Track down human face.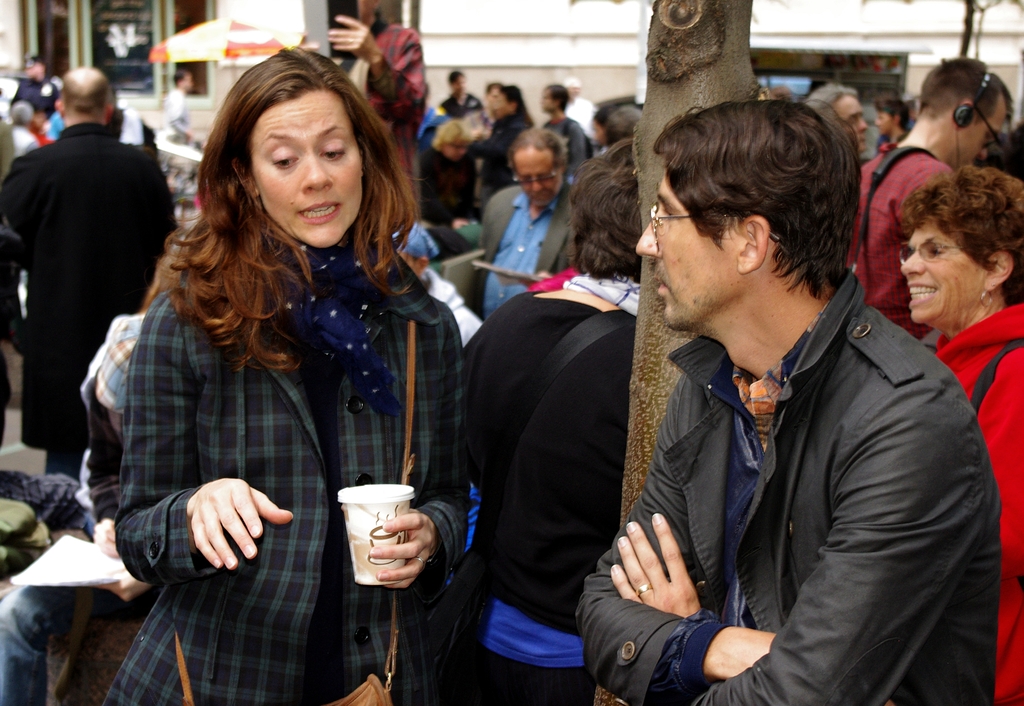
Tracked to [634, 173, 736, 332].
